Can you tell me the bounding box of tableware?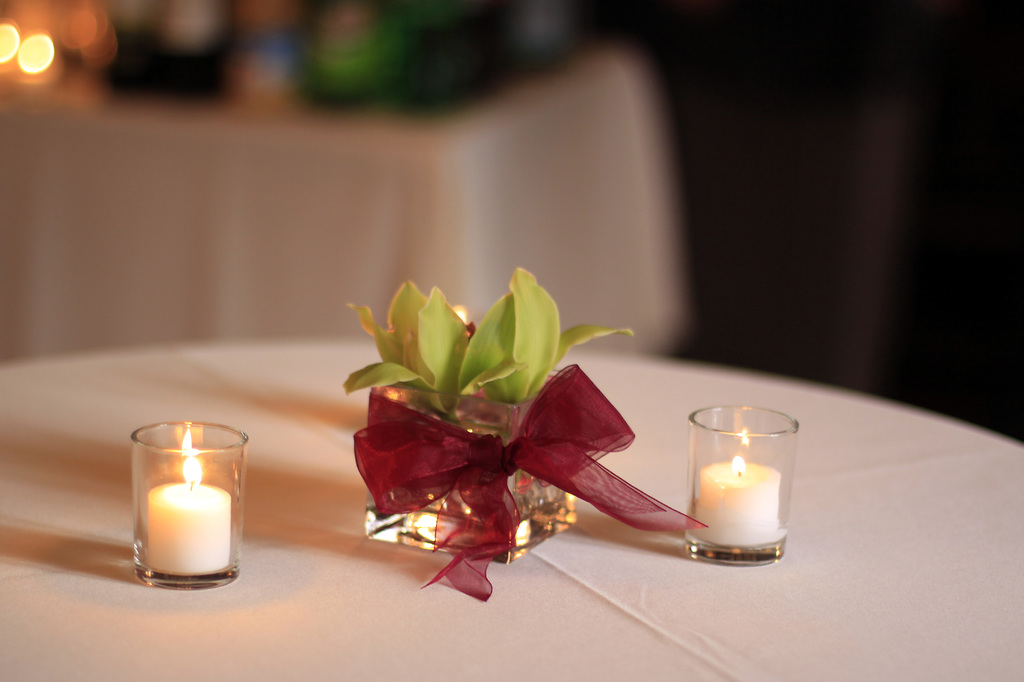
(x1=126, y1=417, x2=249, y2=592).
